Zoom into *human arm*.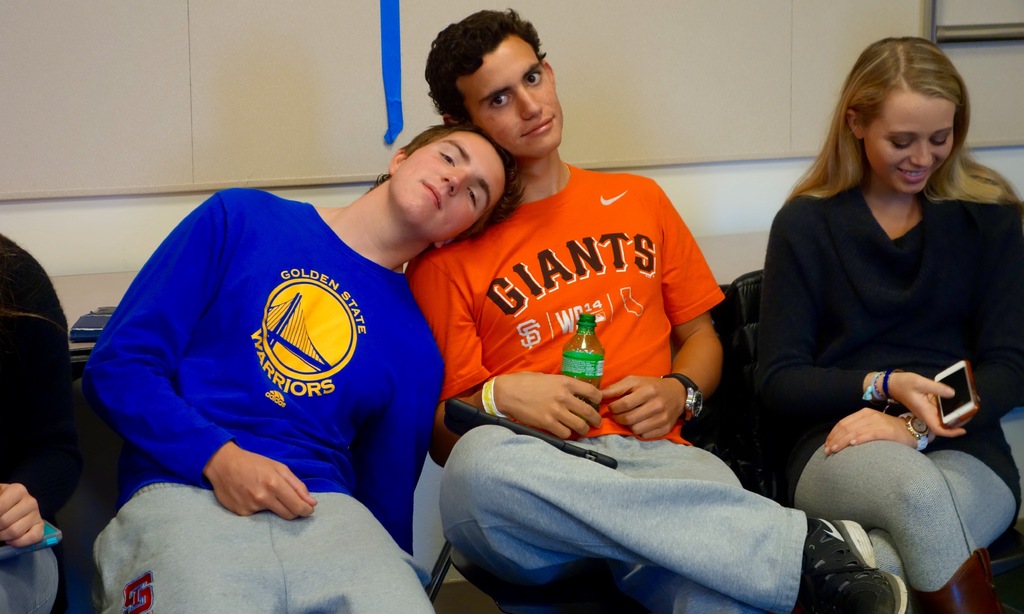
Zoom target: bbox=[366, 315, 446, 563].
